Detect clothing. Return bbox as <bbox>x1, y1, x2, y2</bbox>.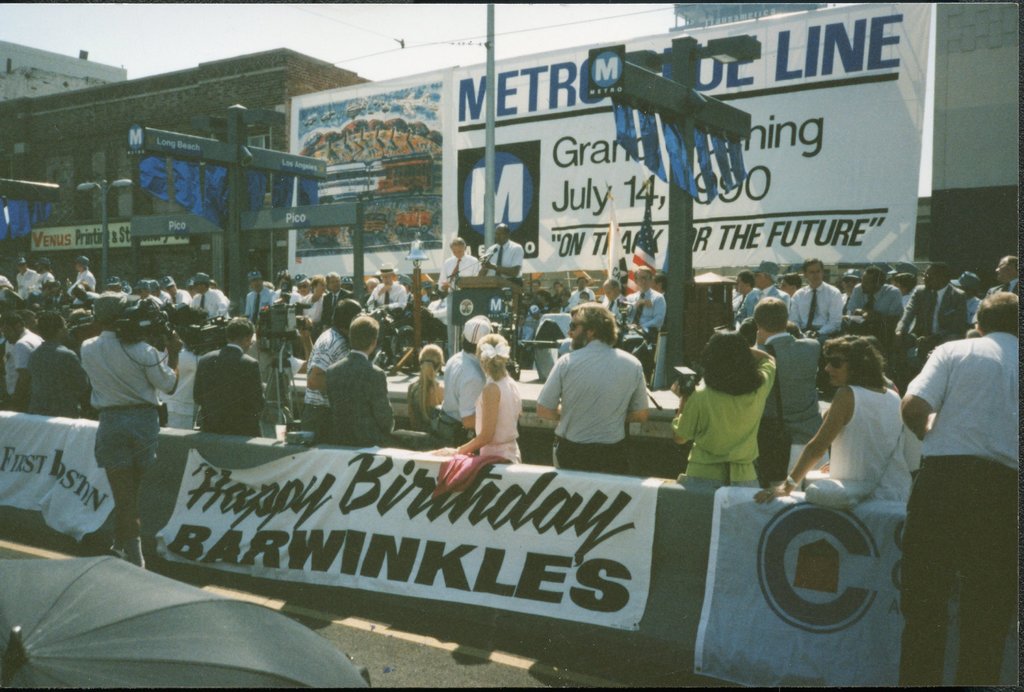
<bbox>323, 355, 399, 440</bbox>.
